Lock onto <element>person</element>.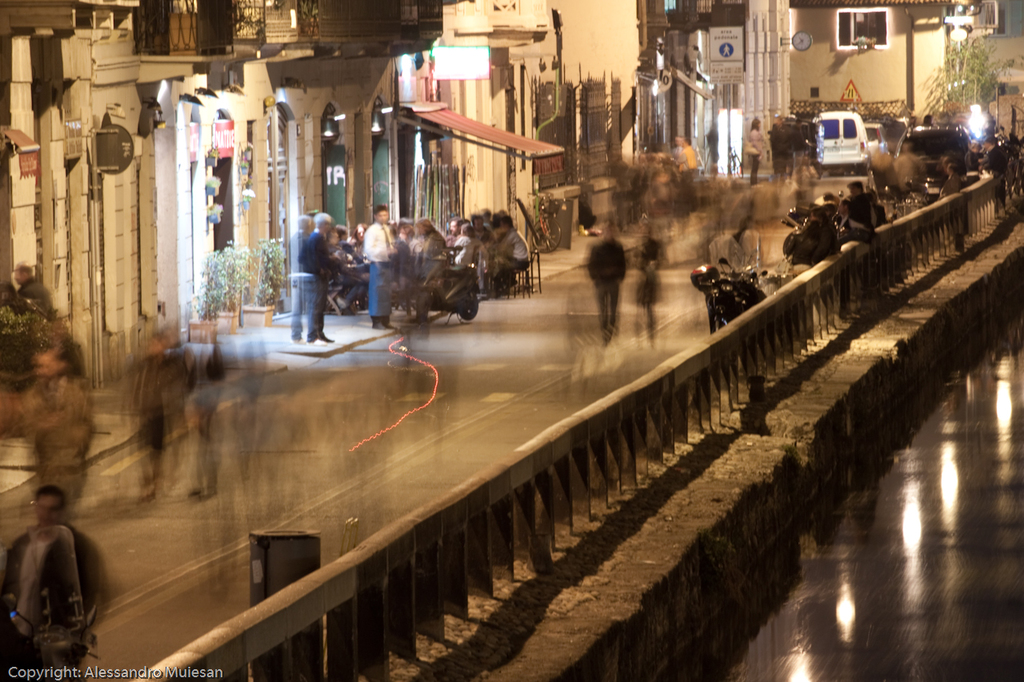
Locked: x1=10, y1=261, x2=51, y2=310.
